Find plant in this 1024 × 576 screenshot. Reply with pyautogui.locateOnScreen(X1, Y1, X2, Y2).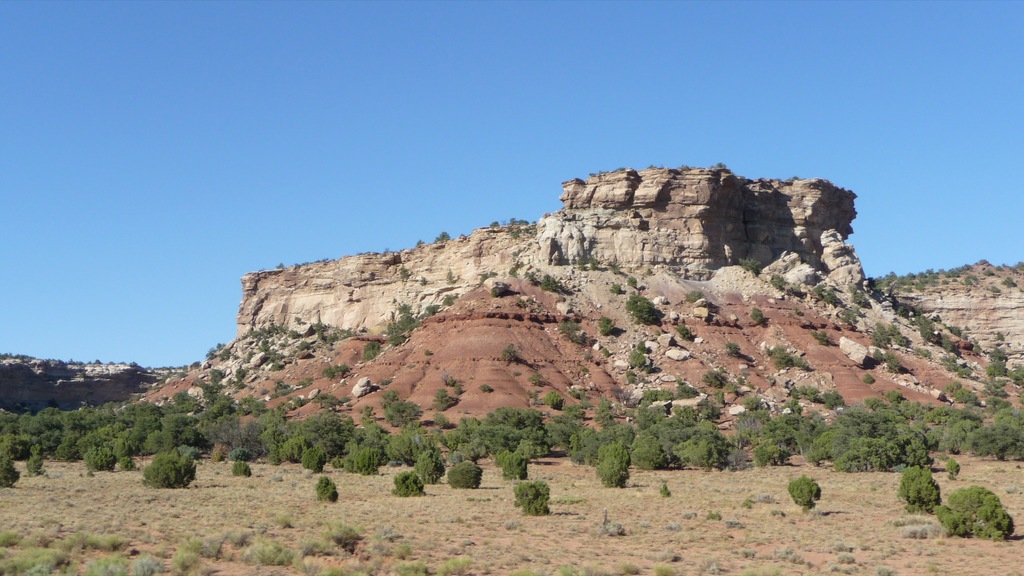
pyautogui.locateOnScreen(898, 464, 947, 513).
